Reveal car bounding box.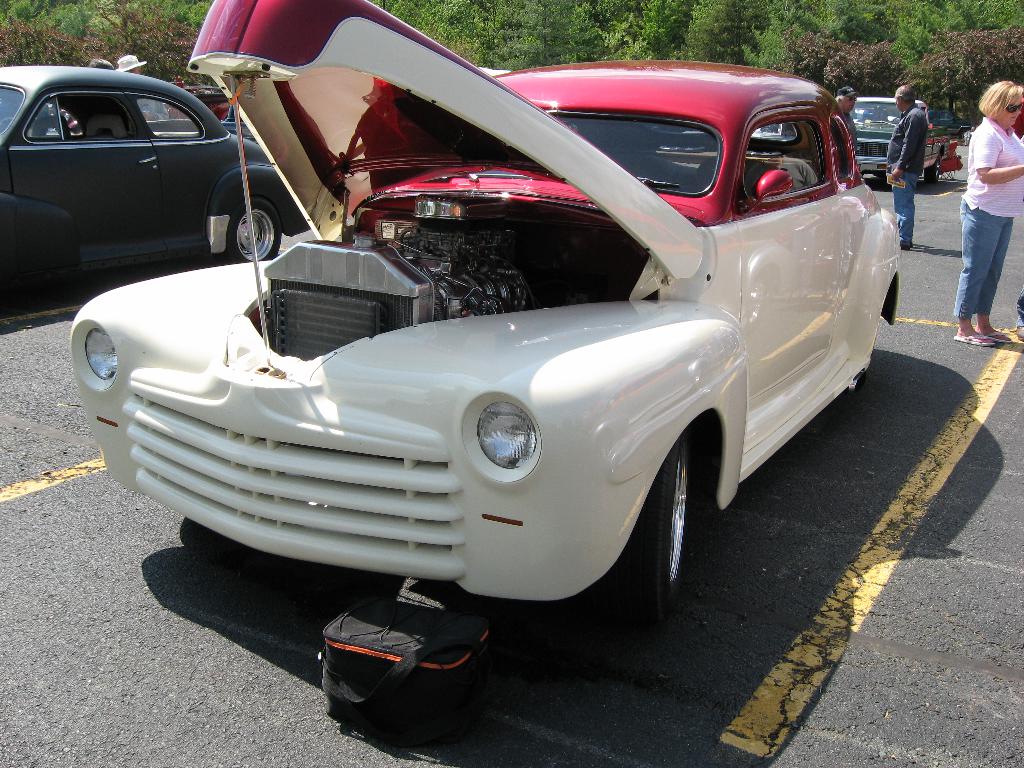
Revealed: bbox=(929, 104, 970, 134).
